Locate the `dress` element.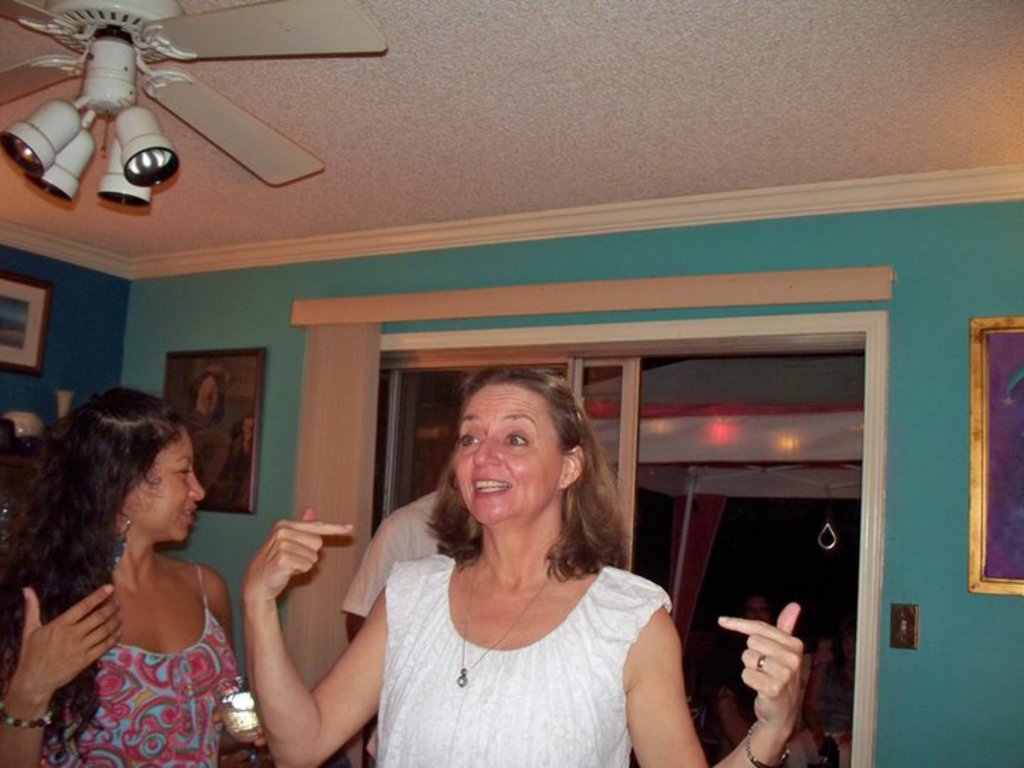
Element bbox: {"left": 373, "top": 552, "right": 673, "bottom": 767}.
